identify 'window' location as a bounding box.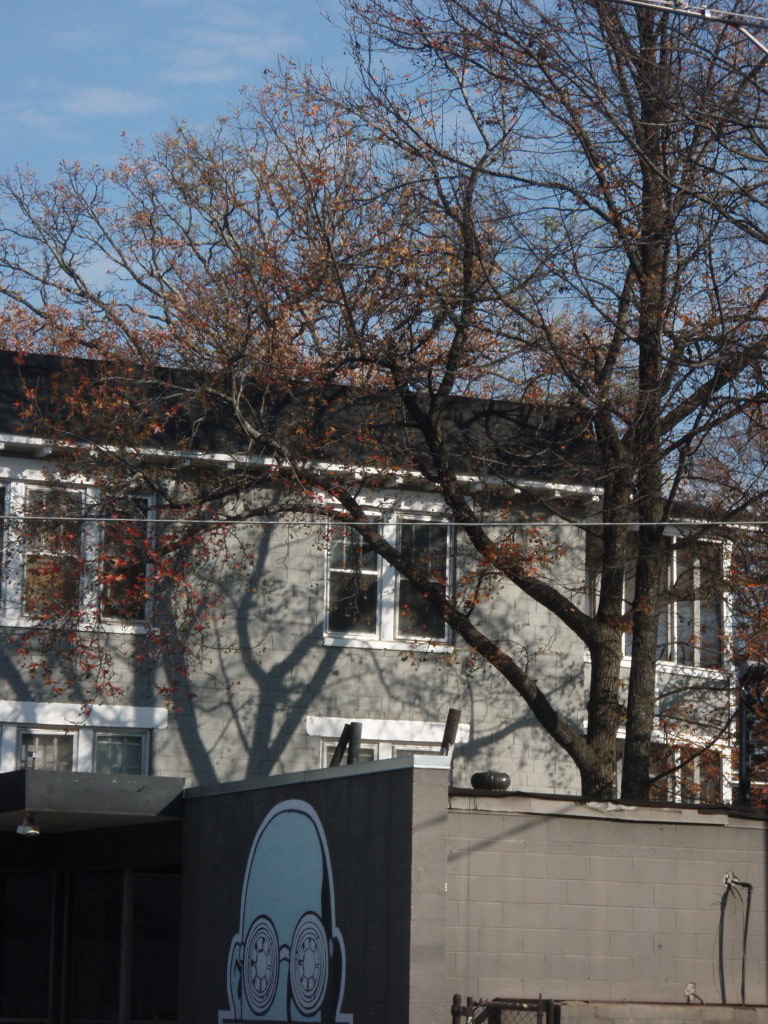
bbox(321, 507, 452, 644).
